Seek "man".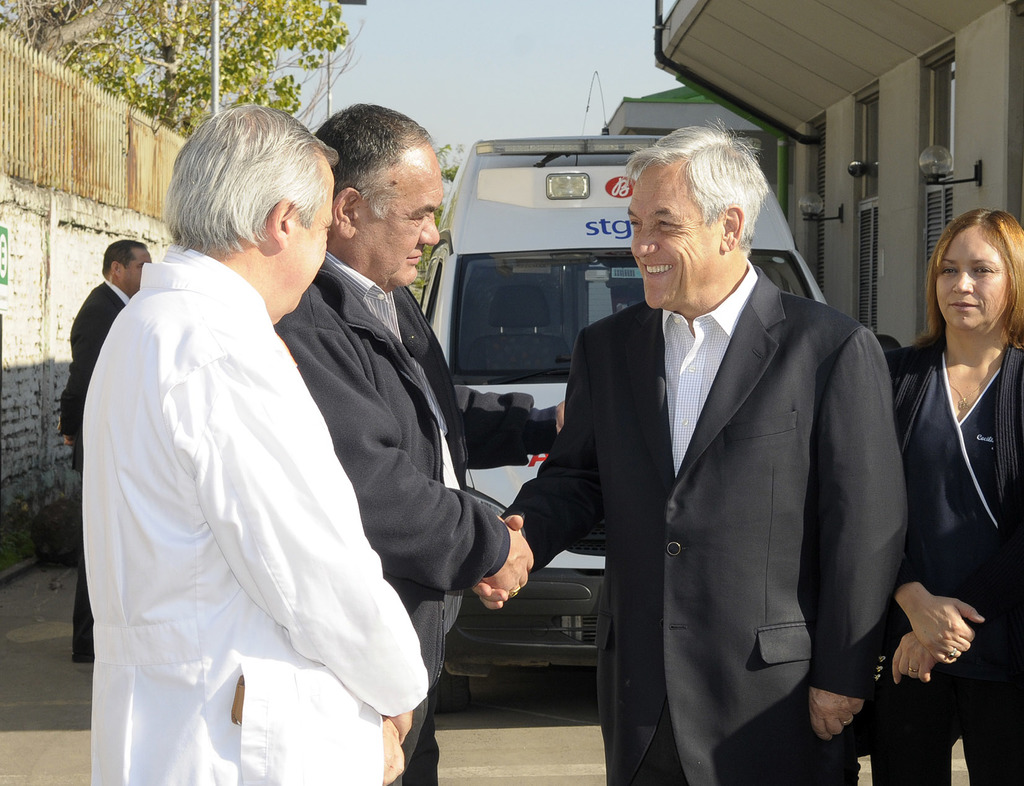
(left=269, top=99, right=536, bottom=785).
